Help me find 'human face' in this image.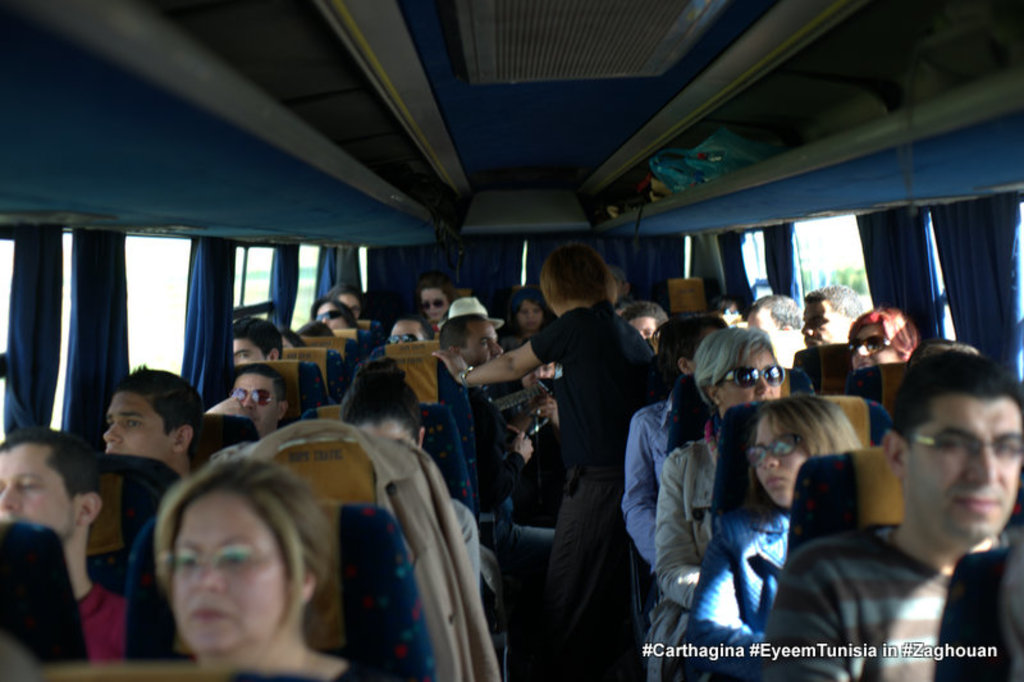
Found it: rect(518, 297, 541, 331).
